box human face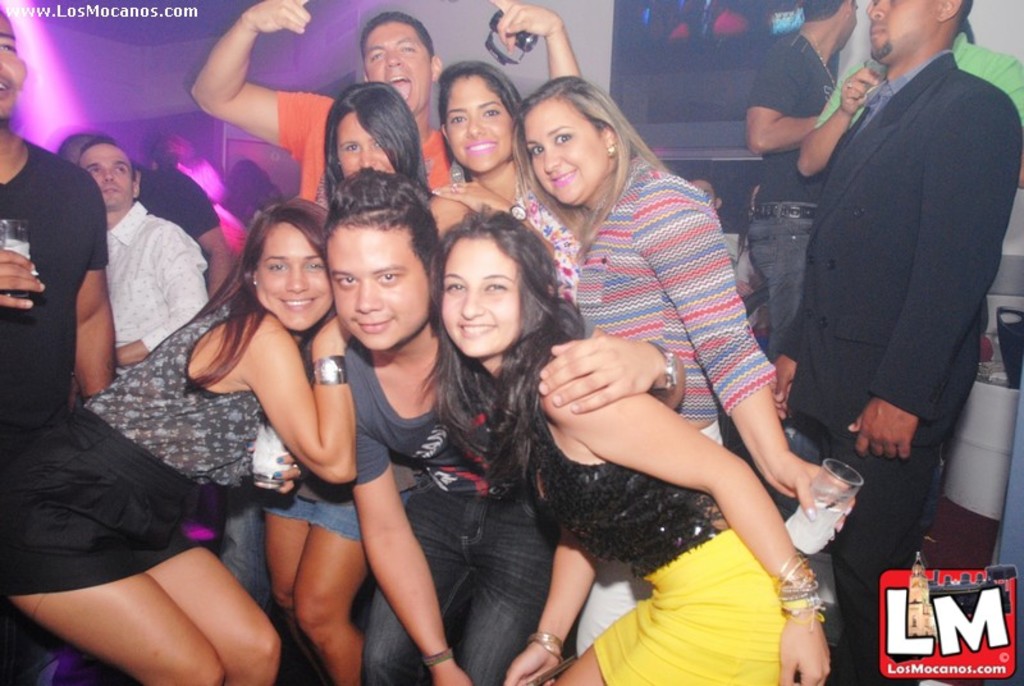
bbox=(364, 18, 426, 114)
